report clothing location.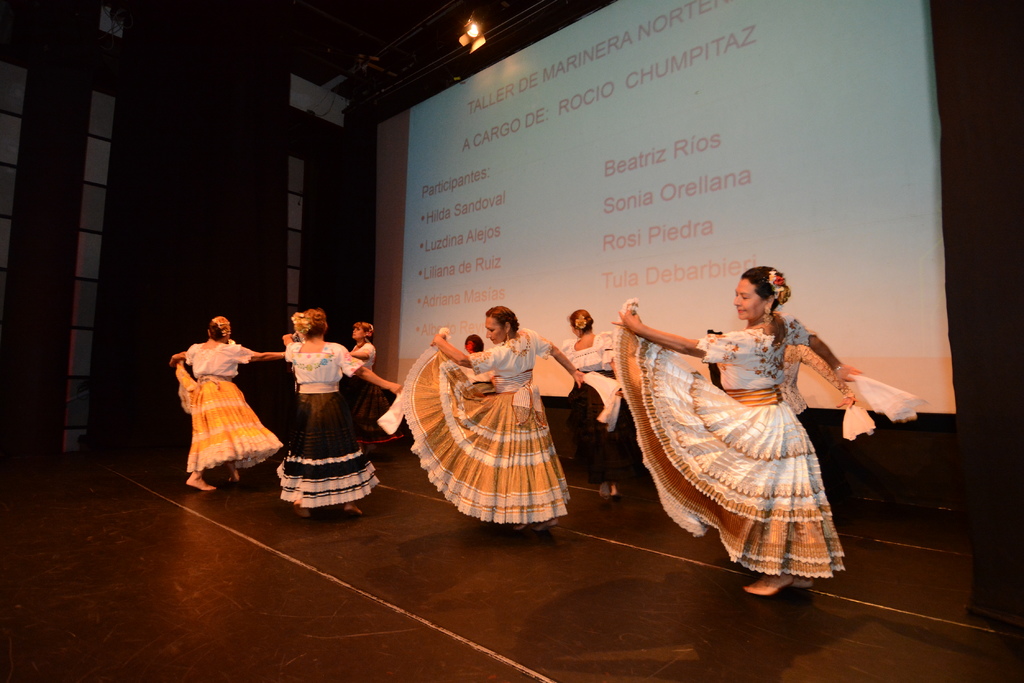
Report: box(183, 342, 252, 374).
